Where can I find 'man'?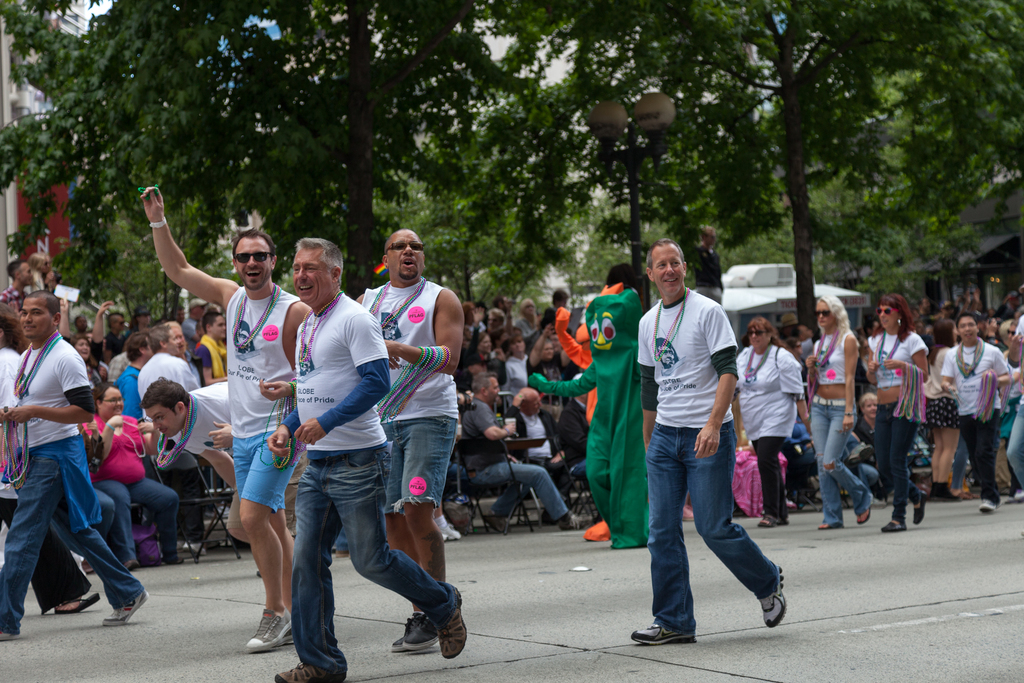
You can find it at (141, 184, 310, 652).
